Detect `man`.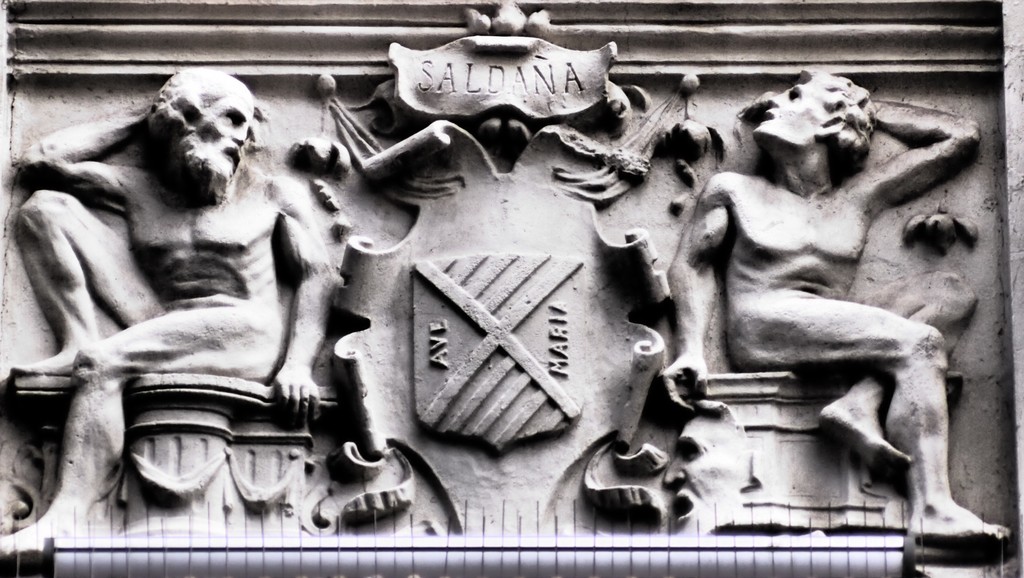
Detected at 668,51,994,511.
